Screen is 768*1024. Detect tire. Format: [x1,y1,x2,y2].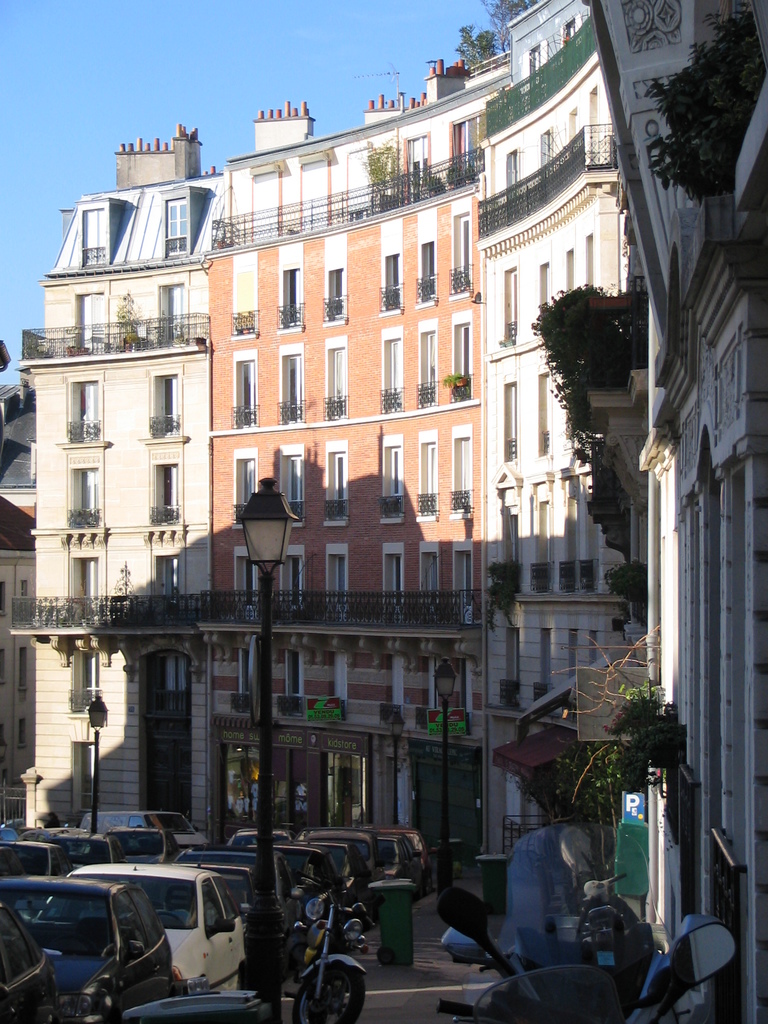
[294,952,364,1023].
